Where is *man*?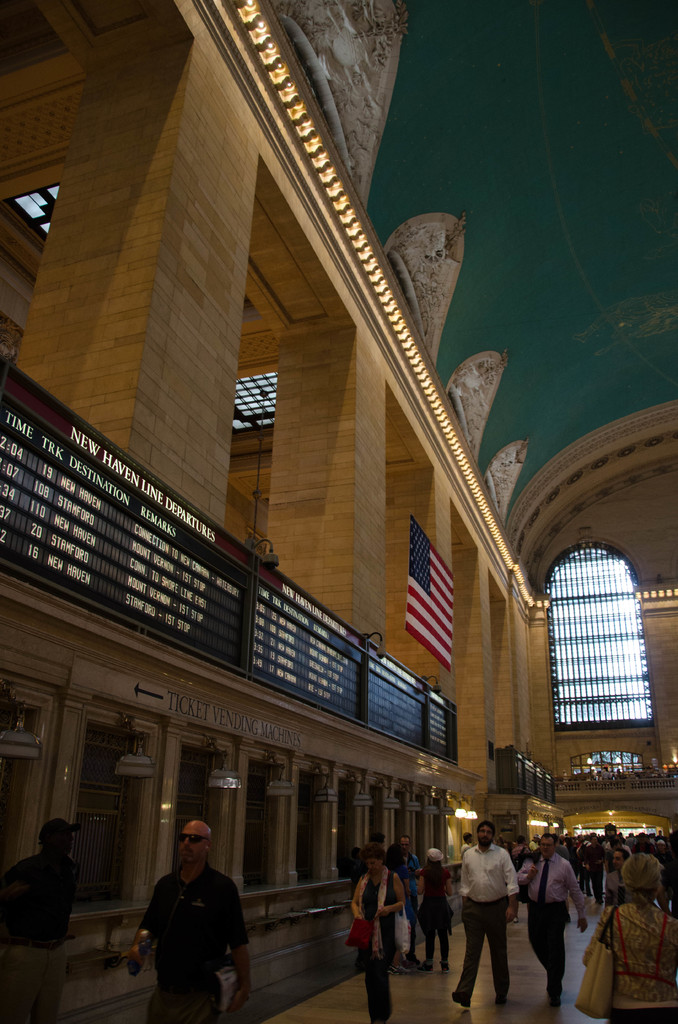
rect(0, 815, 83, 1023).
